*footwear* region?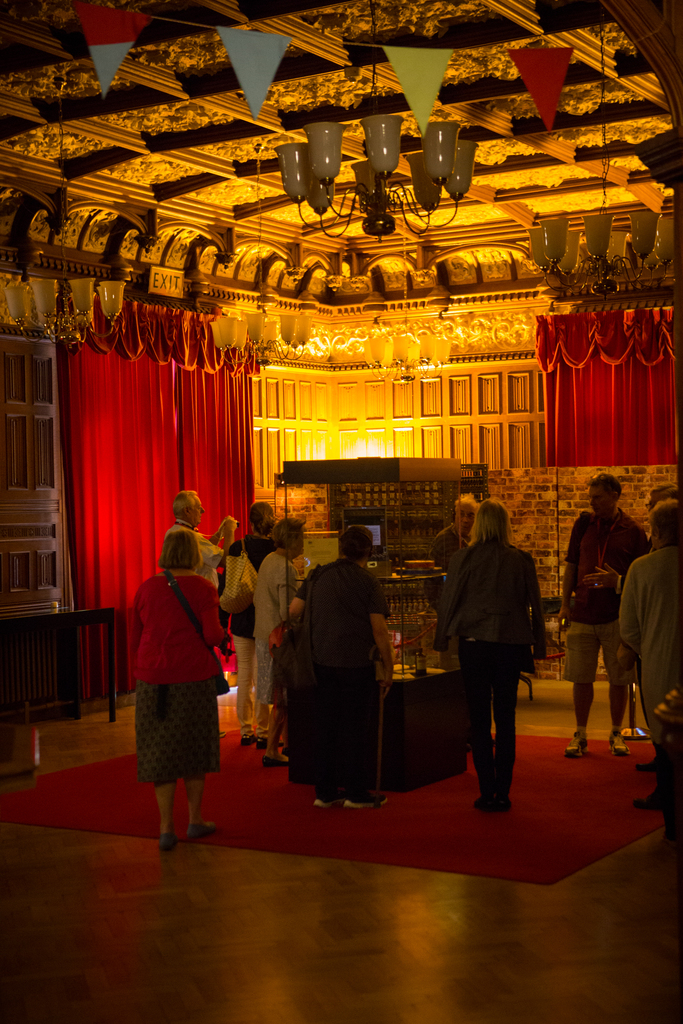
pyautogui.locateOnScreen(217, 728, 227, 742)
